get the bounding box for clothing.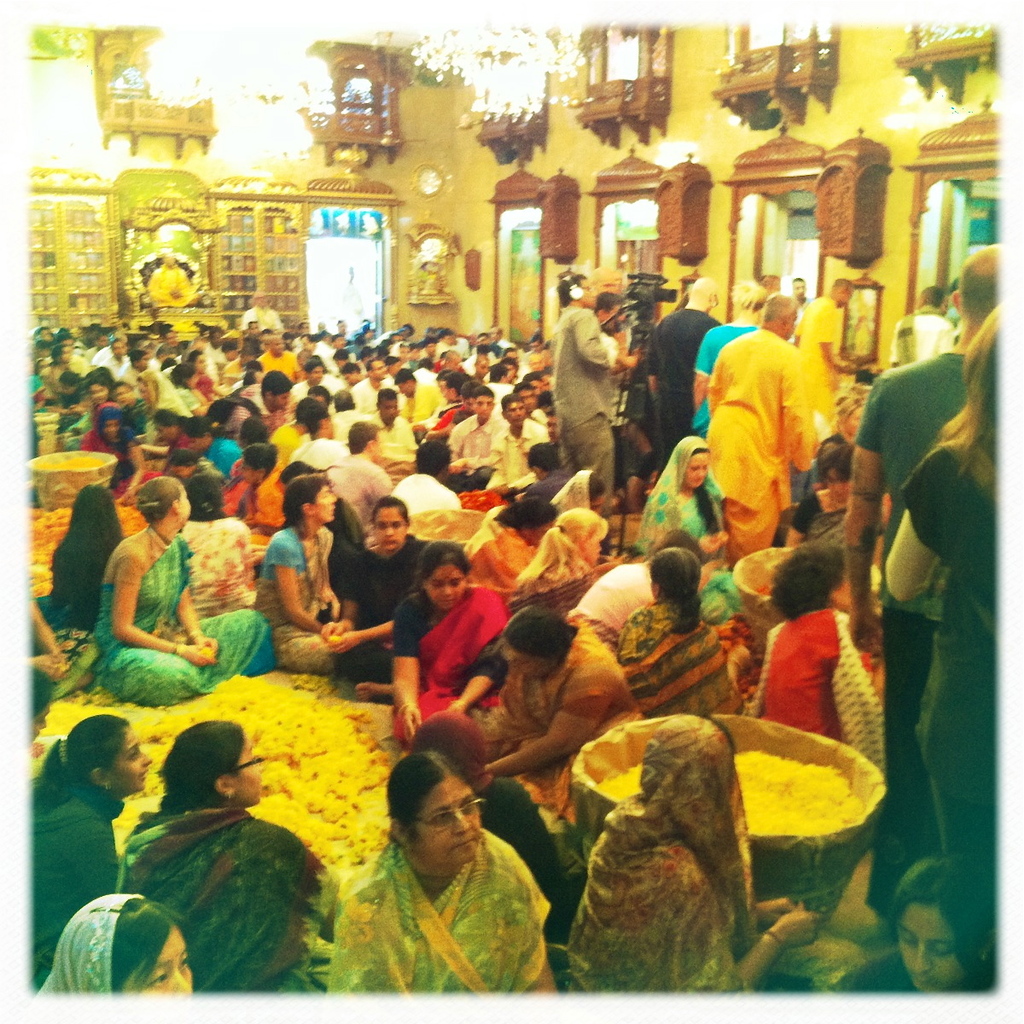
pyautogui.locateOnScreen(486, 381, 515, 410).
